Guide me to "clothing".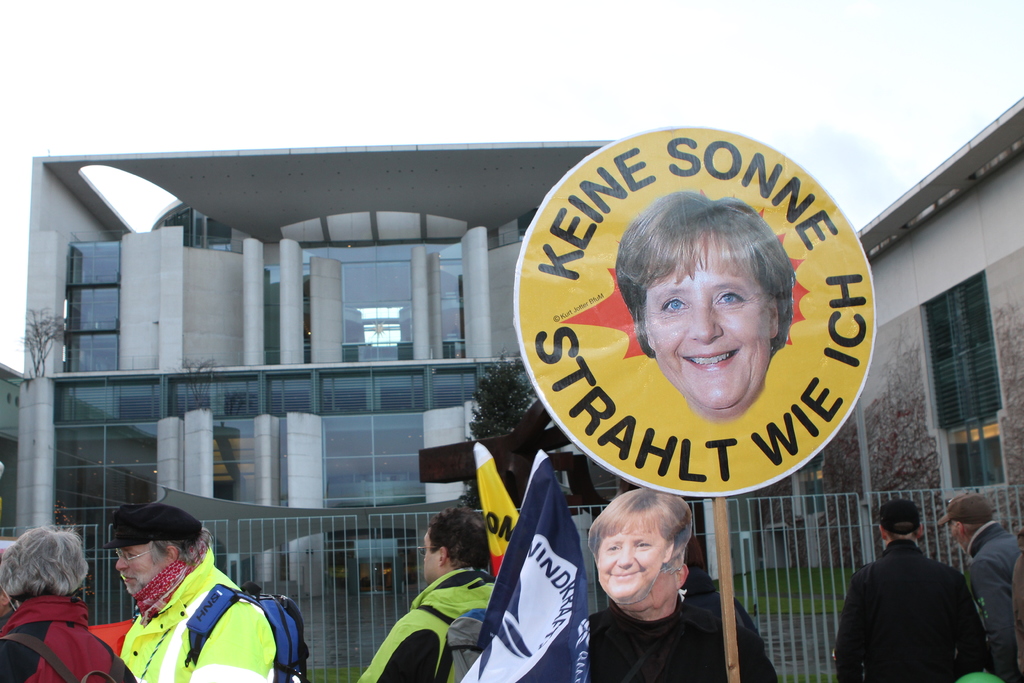
Guidance: box=[589, 579, 785, 682].
